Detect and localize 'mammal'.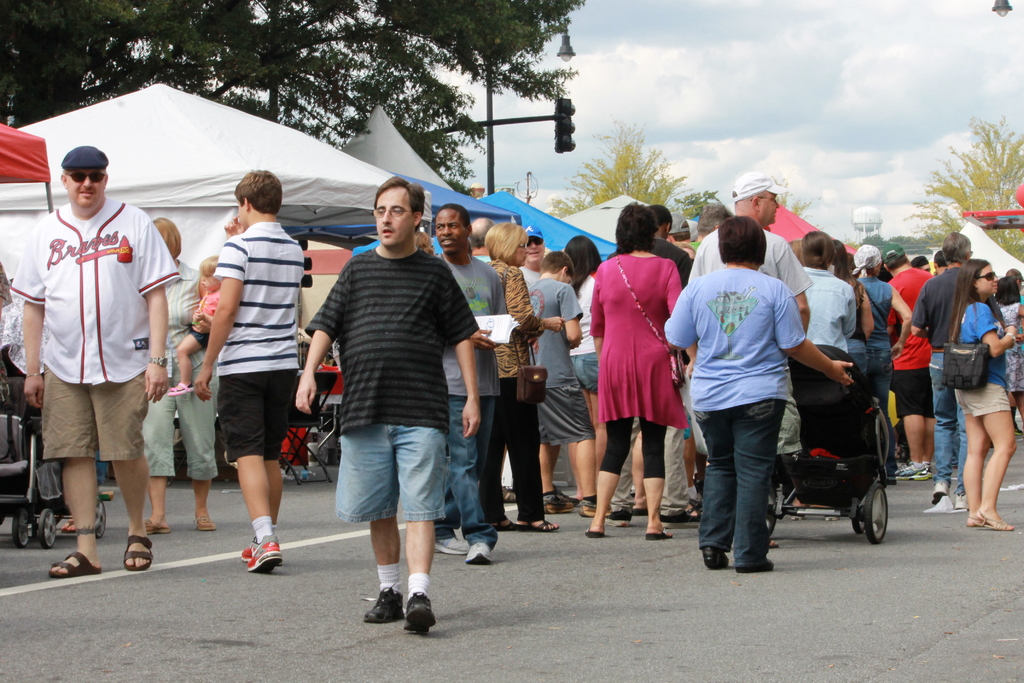
Localized at rect(428, 201, 504, 564).
